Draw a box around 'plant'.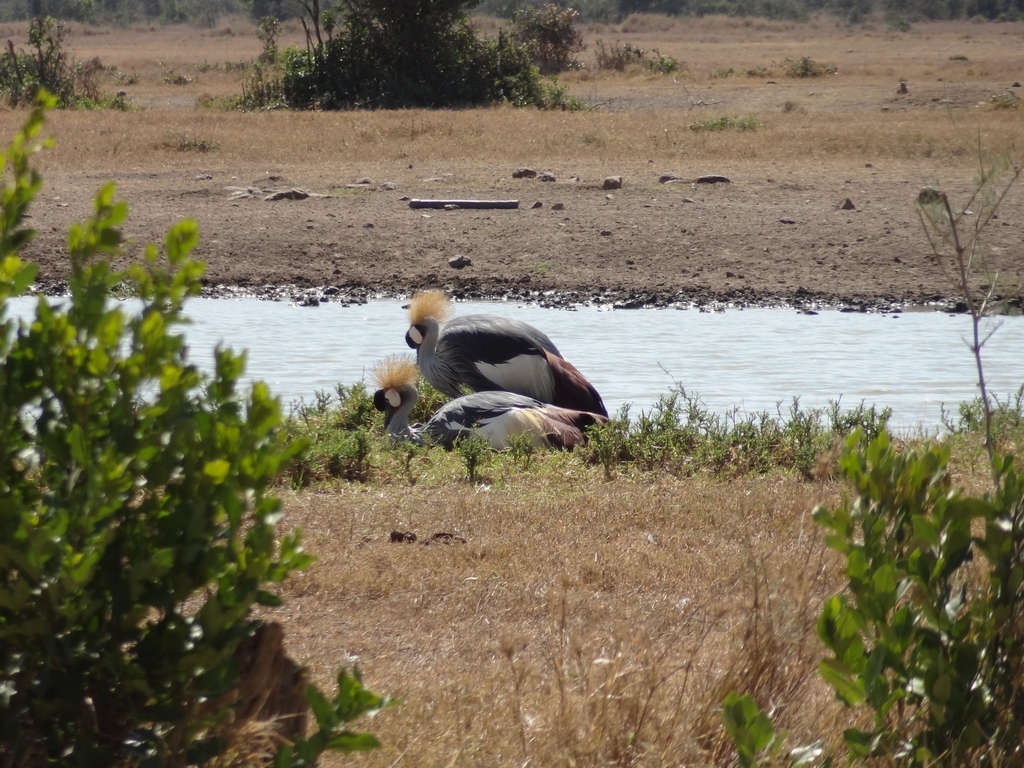
(left=715, top=688, right=774, bottom=767).
